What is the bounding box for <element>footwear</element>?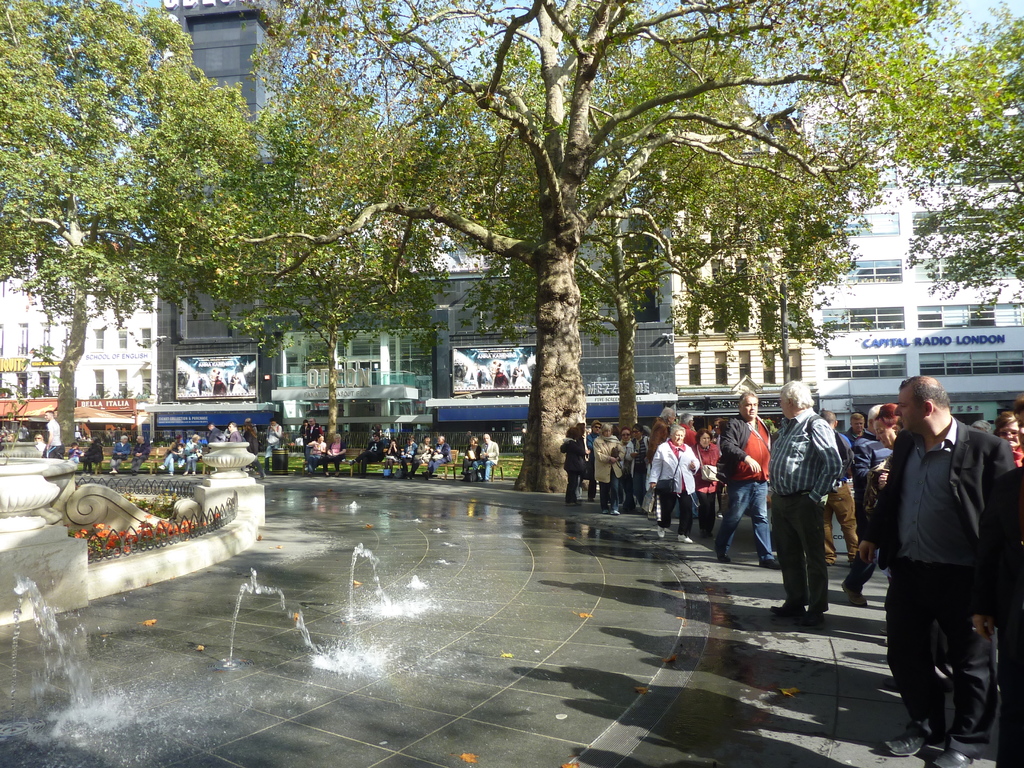
132 470 136 474.
